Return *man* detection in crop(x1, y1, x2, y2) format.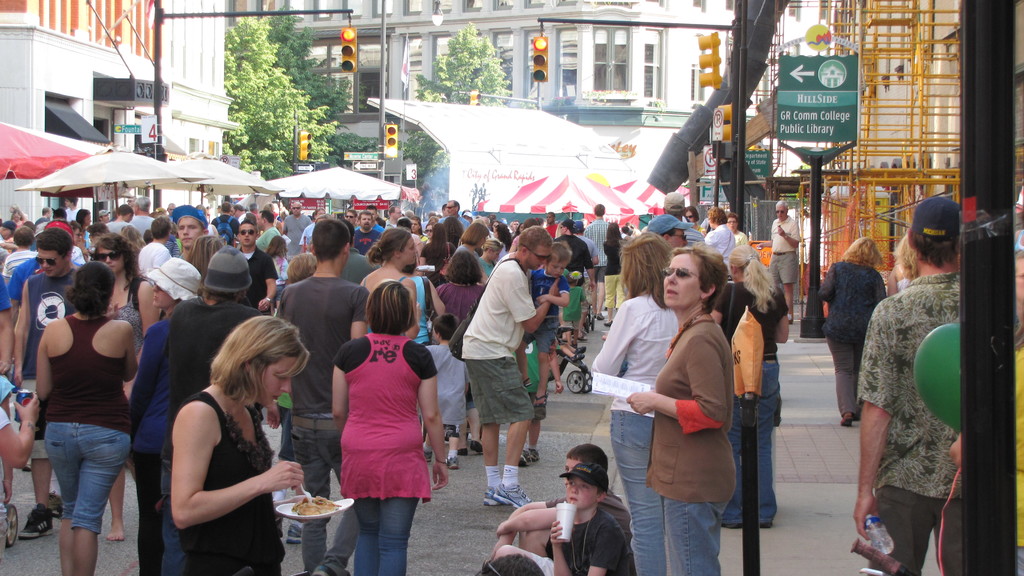
crop(445, 210, 554, 530).
